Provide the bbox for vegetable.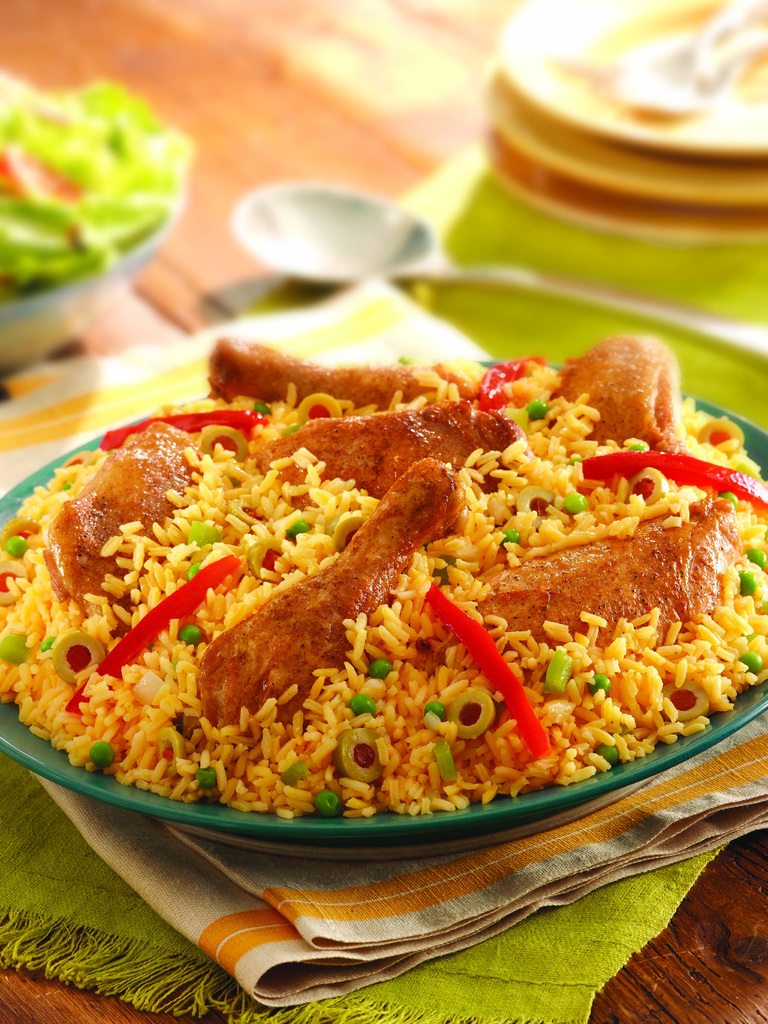
box=[52, 633, 104, 684].
